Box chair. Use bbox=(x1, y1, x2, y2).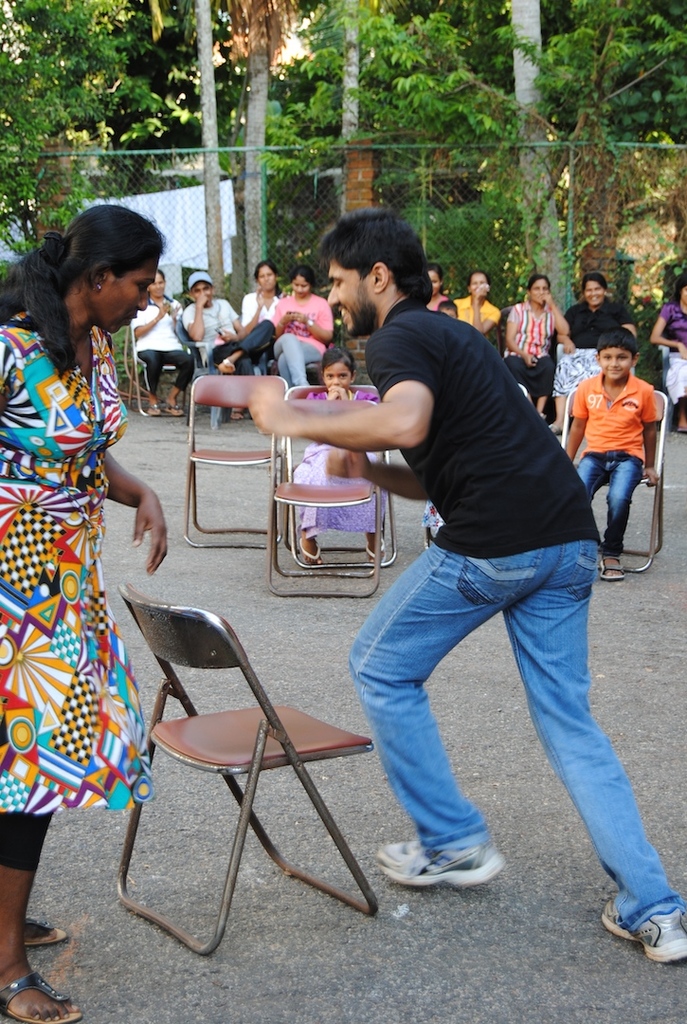
bbox=(558, 376, 664, 580).
